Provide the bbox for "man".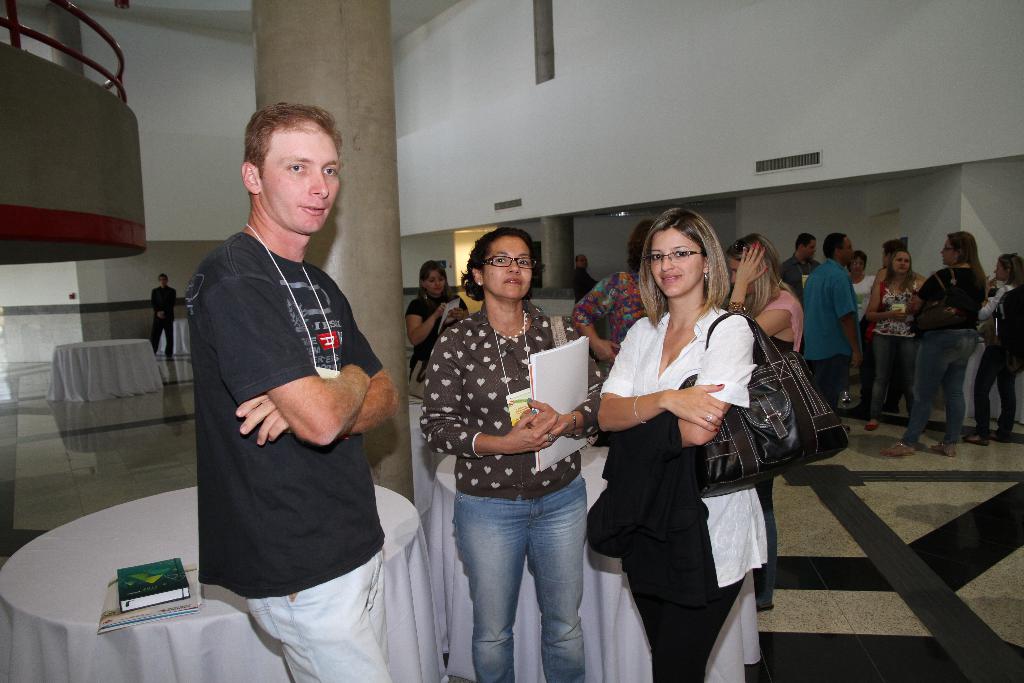
{"x1": 778, "y1": 232, "x2": 819, "y2": 290}.
